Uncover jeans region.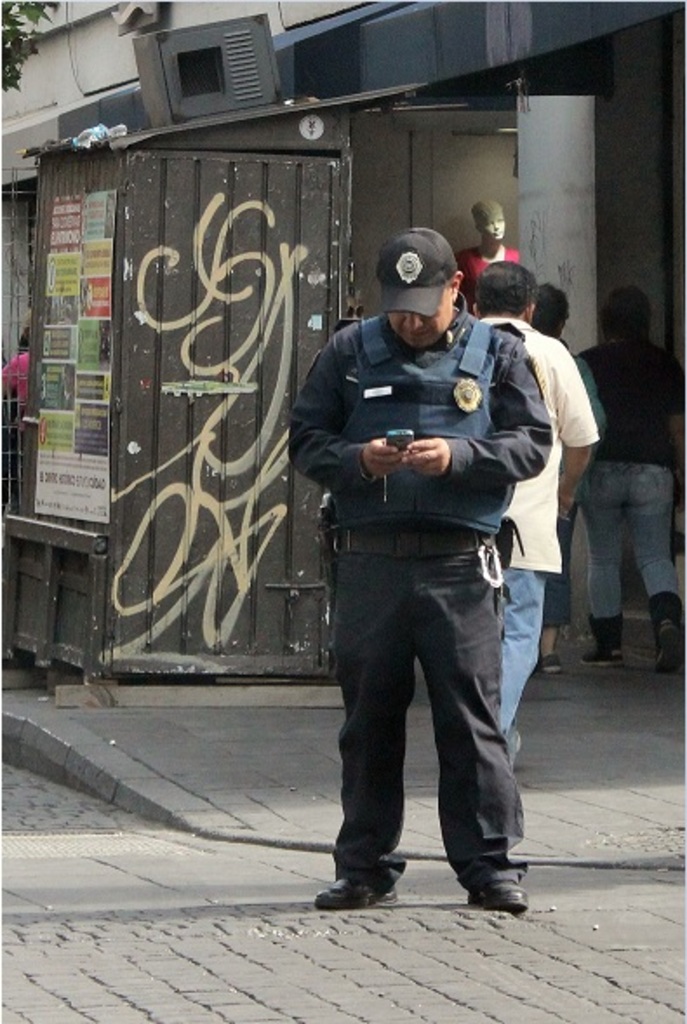
Uncovered: [325,525,536,888].
